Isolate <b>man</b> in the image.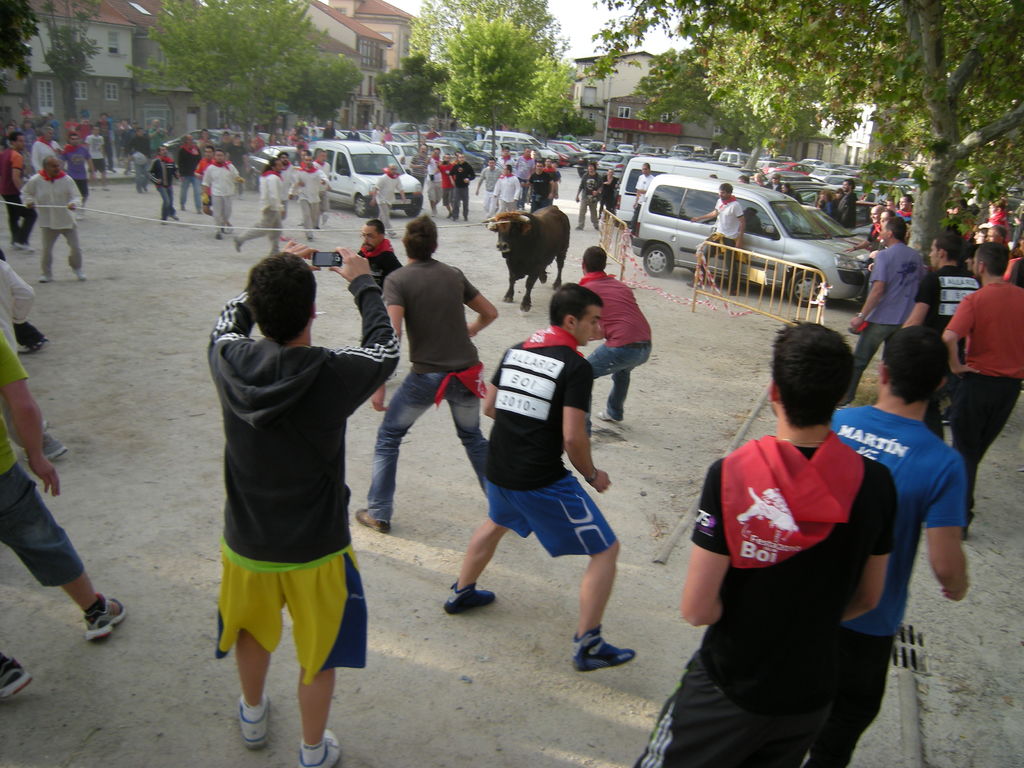
Isolated region: bbox(634, 159, 653, 233).
